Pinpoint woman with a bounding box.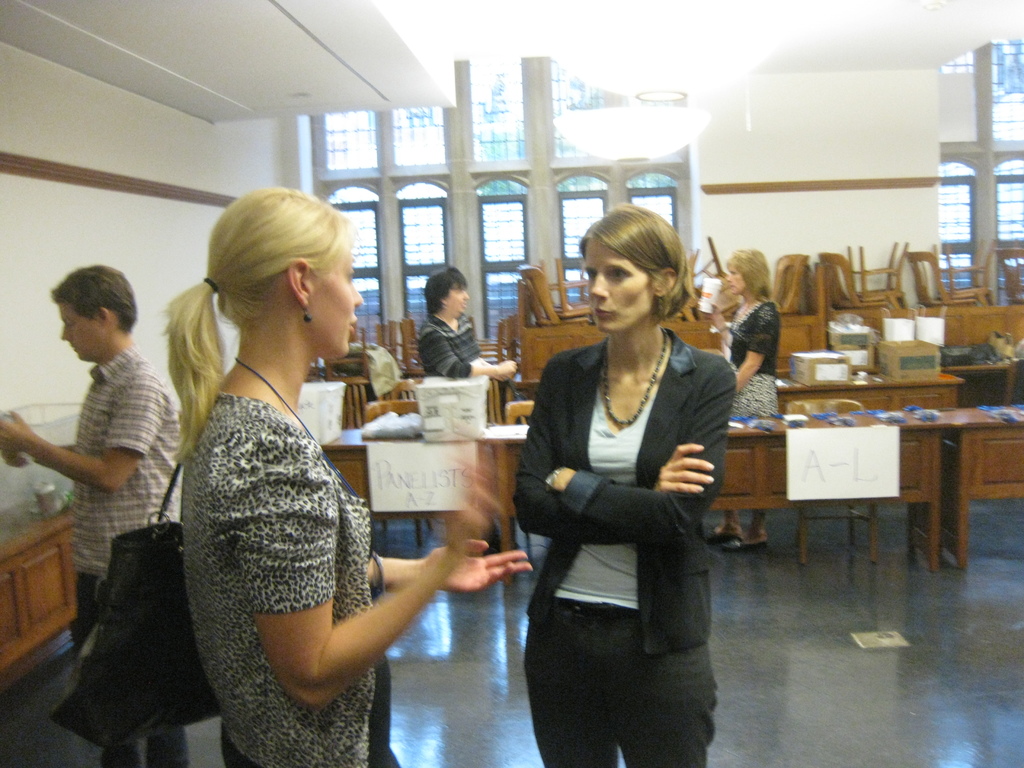
bbox=[169, 182, 534, 767].
